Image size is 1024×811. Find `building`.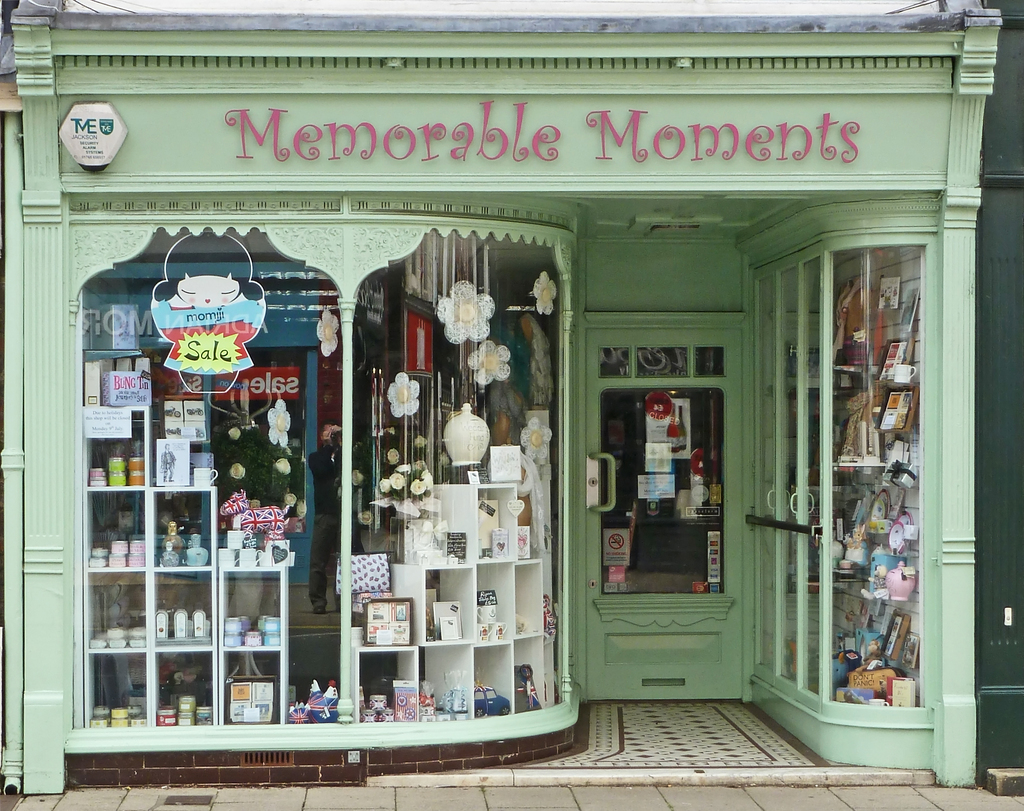
[x1=0, y1=0, x2=1023, y2=810].
